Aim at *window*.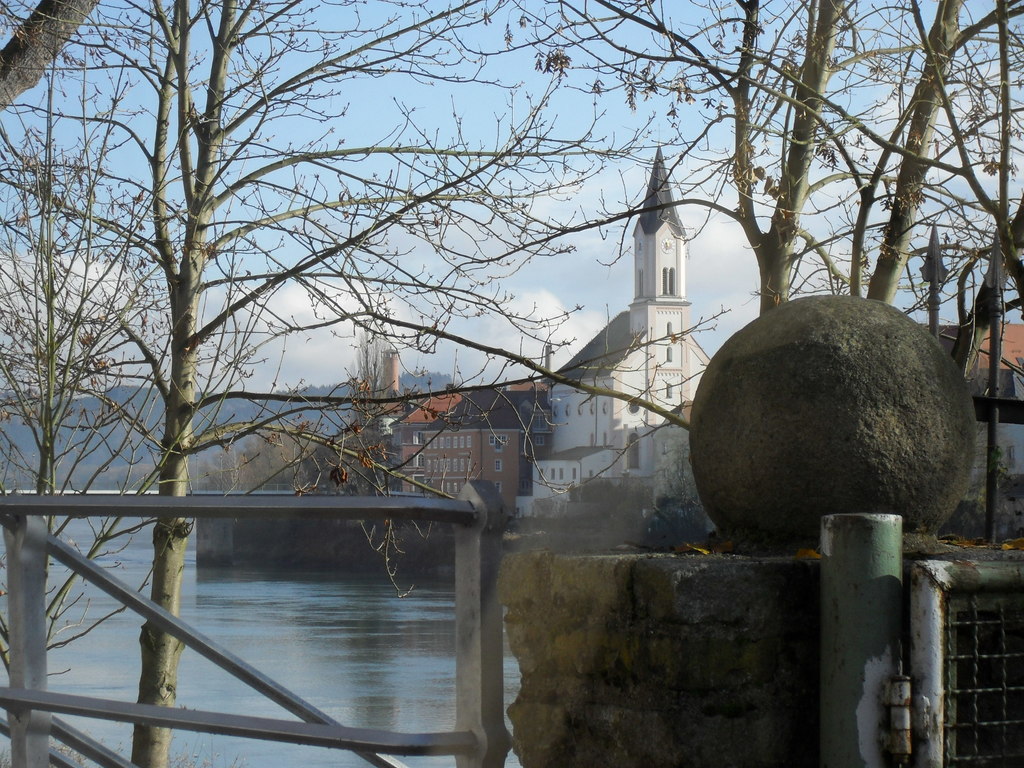
Aimed at 549/467/554/482.
